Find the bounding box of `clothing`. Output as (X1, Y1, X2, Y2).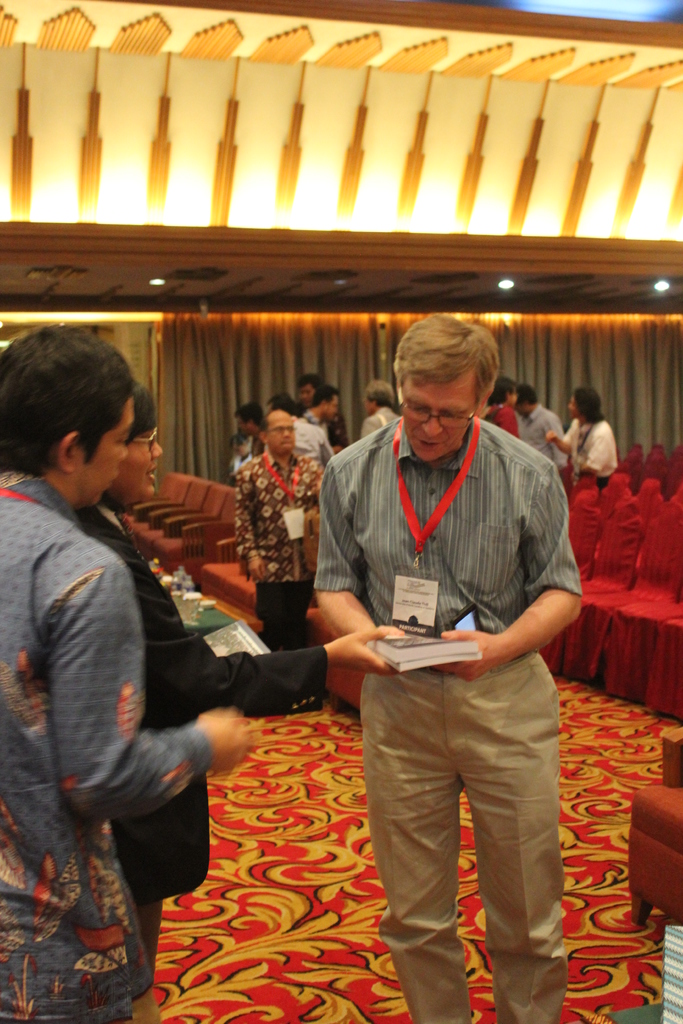
(280, 424, 342, 467).
